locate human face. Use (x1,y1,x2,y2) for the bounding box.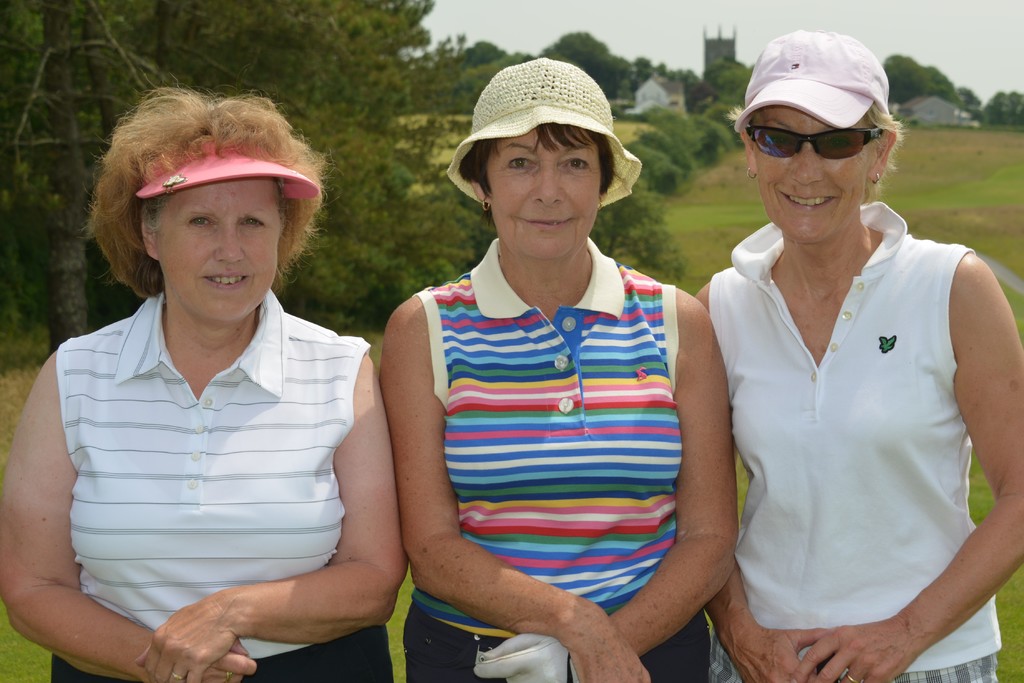
(485,130,598,256).
